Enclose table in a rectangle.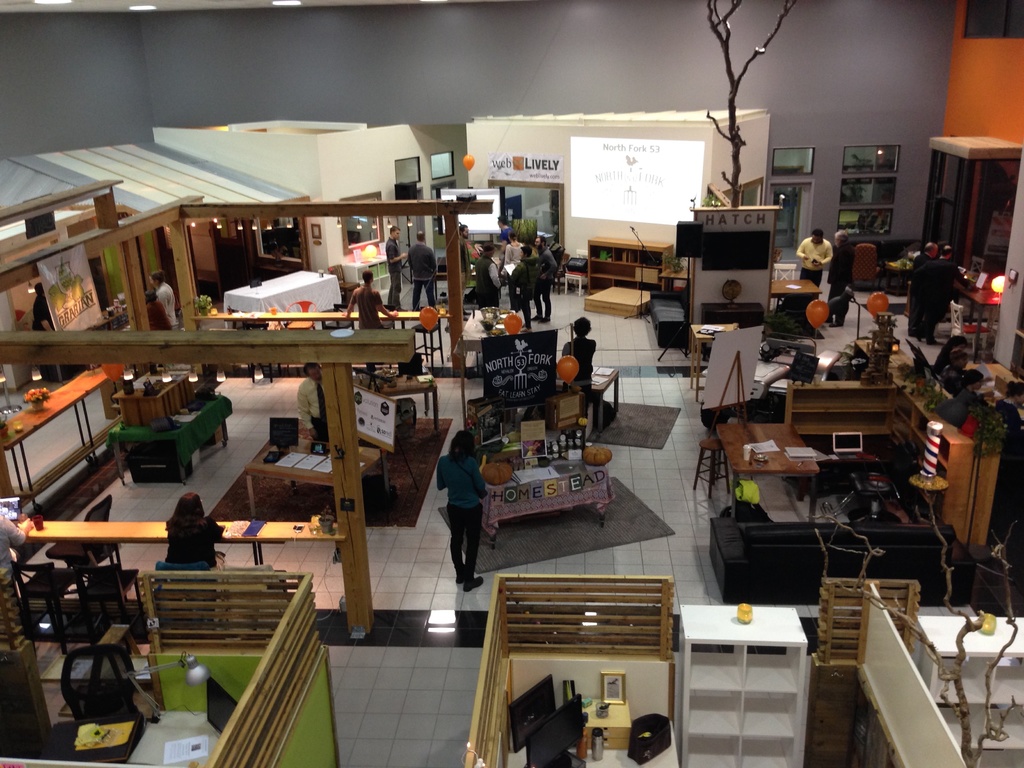
x1=241 y1=437 x2=379 y2=516.
